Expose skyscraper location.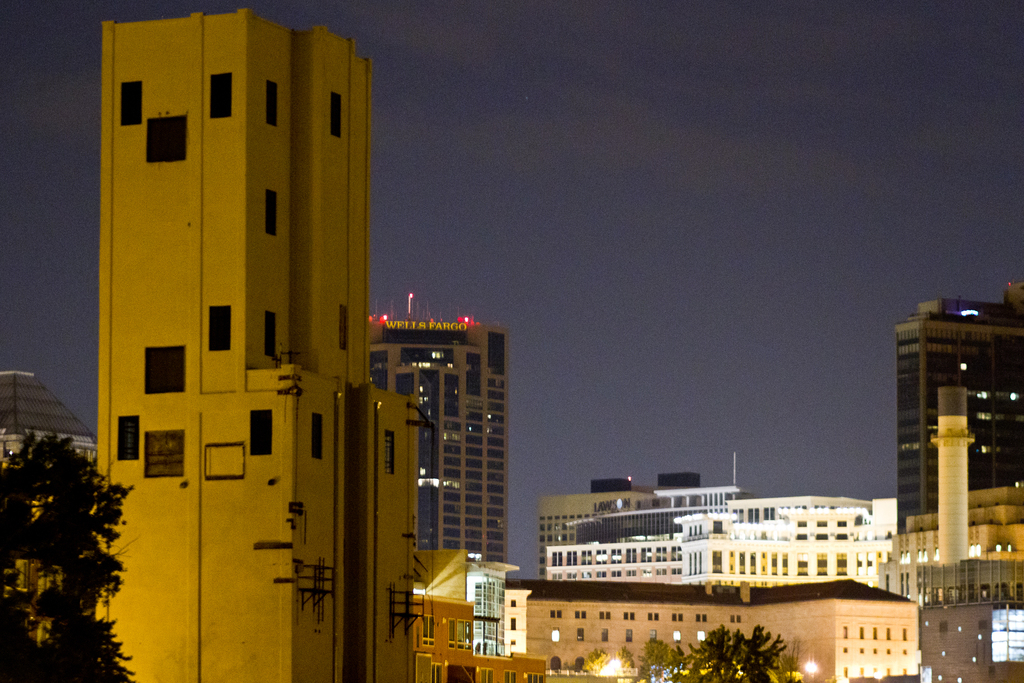
Exposed at [left=376, top=311, right=506, bottom=559].
